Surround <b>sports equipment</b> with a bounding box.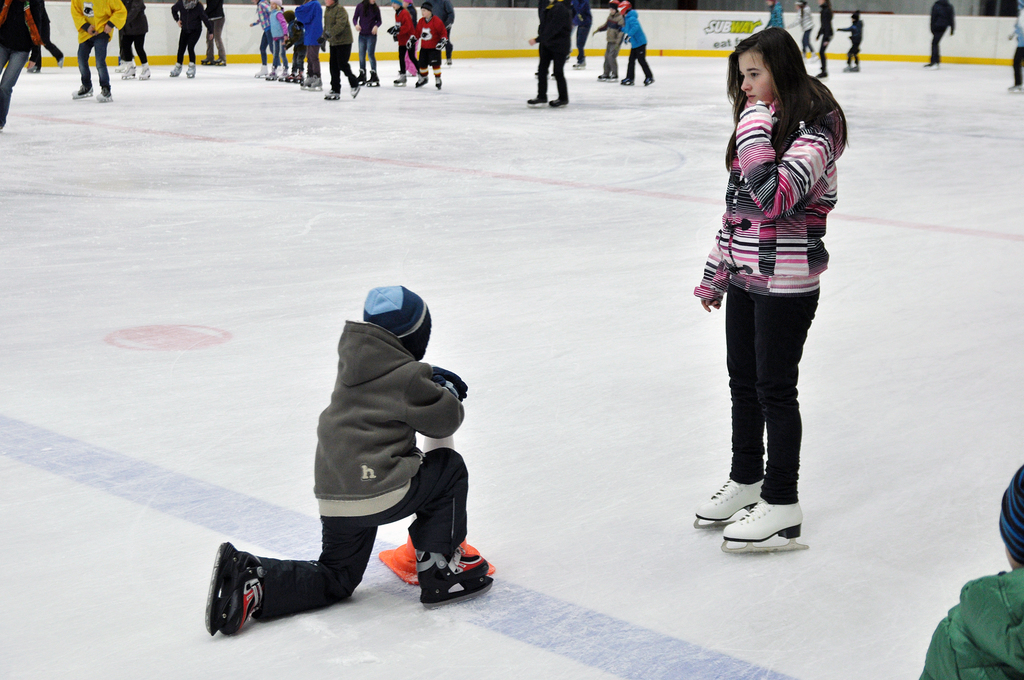
crop(413, 550, 498, 608).
